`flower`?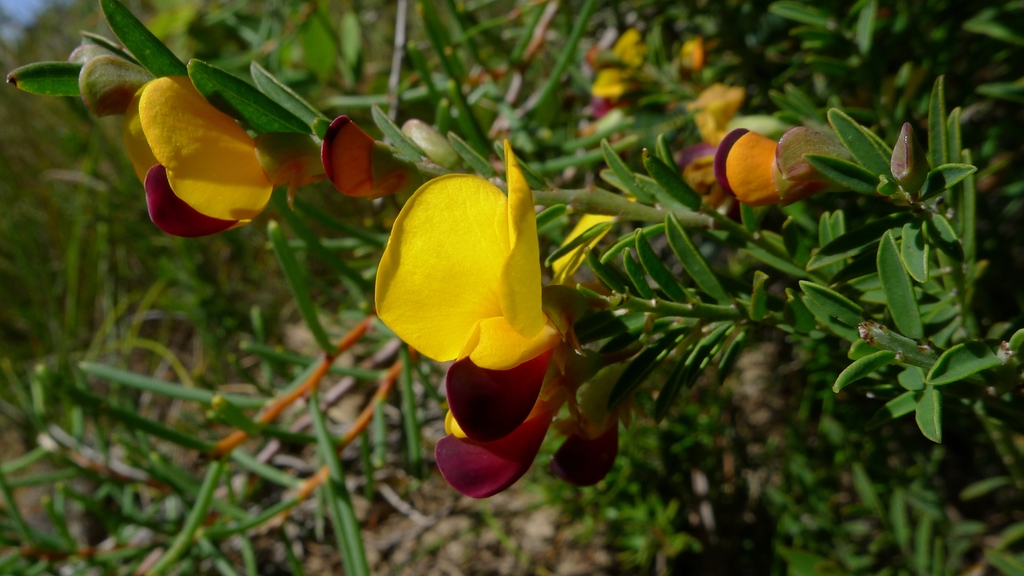
(left=122, top=77, right=279, bottom=233)
